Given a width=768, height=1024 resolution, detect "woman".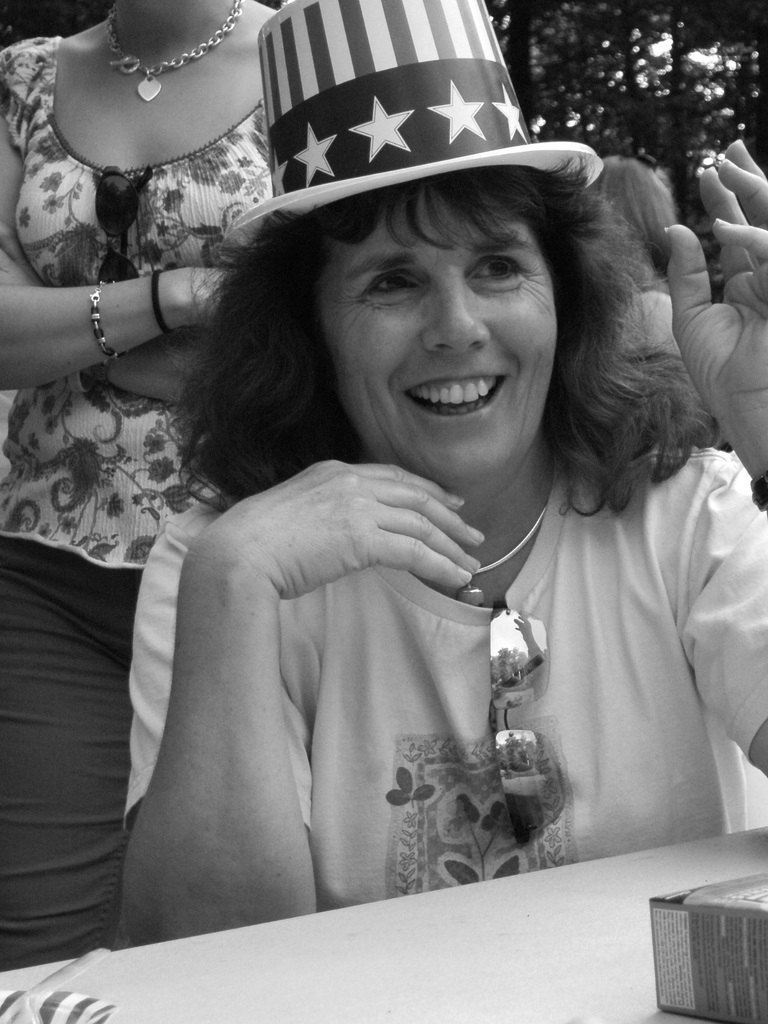
<region>109, 143, 767, 950</region>.
